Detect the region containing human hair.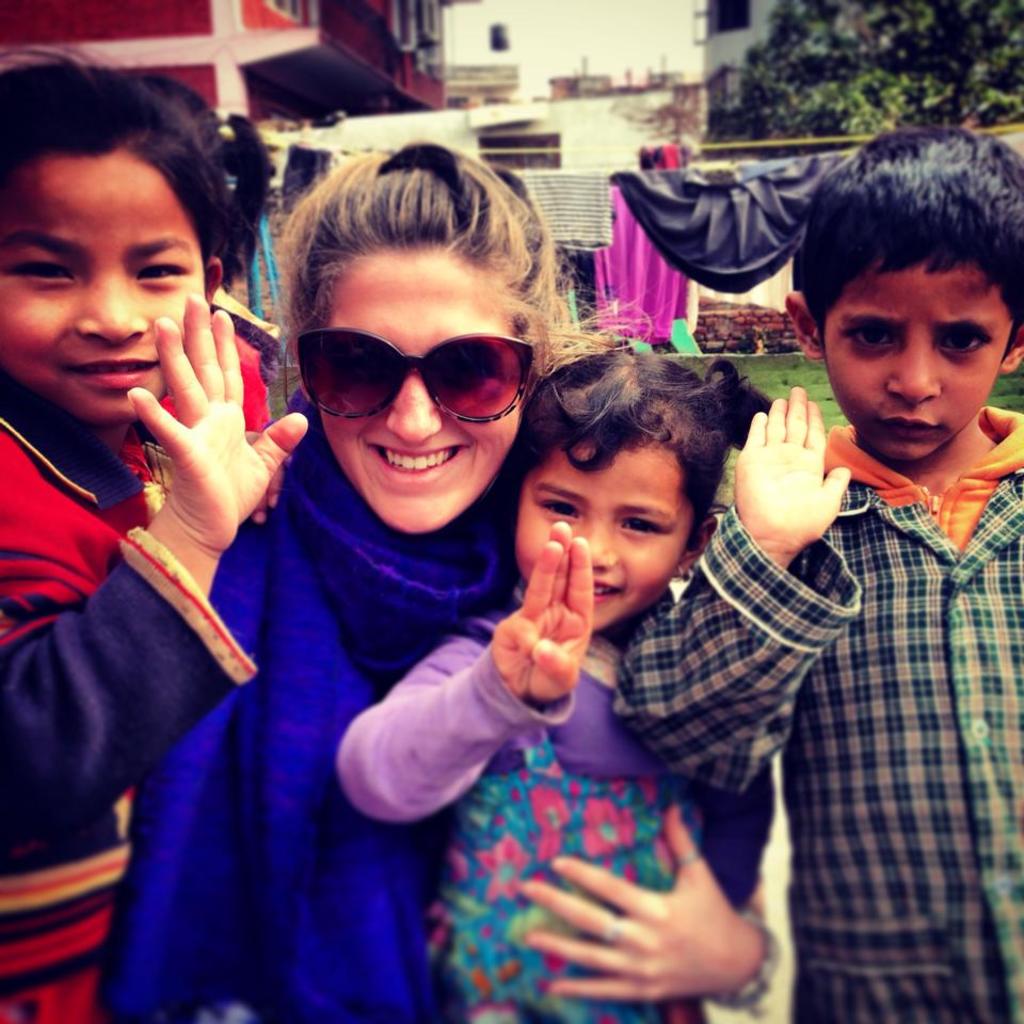
{"x1": 495, "y1": 332, "x2": 783, "y2": 554}.
